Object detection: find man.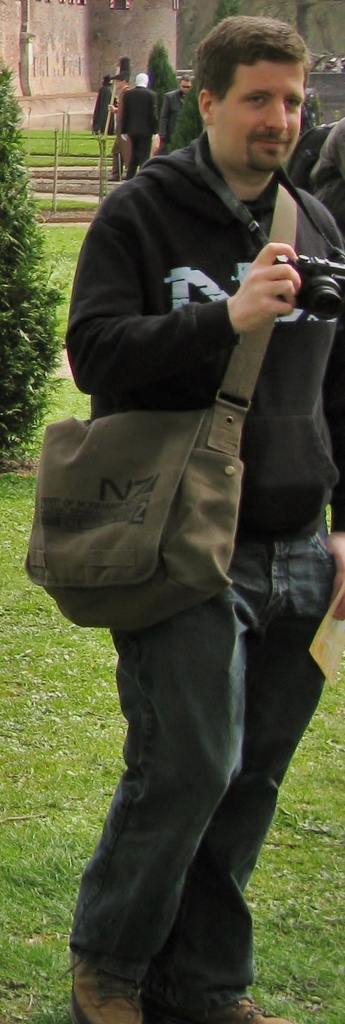
bbox=(115, 74, 157, 181).
